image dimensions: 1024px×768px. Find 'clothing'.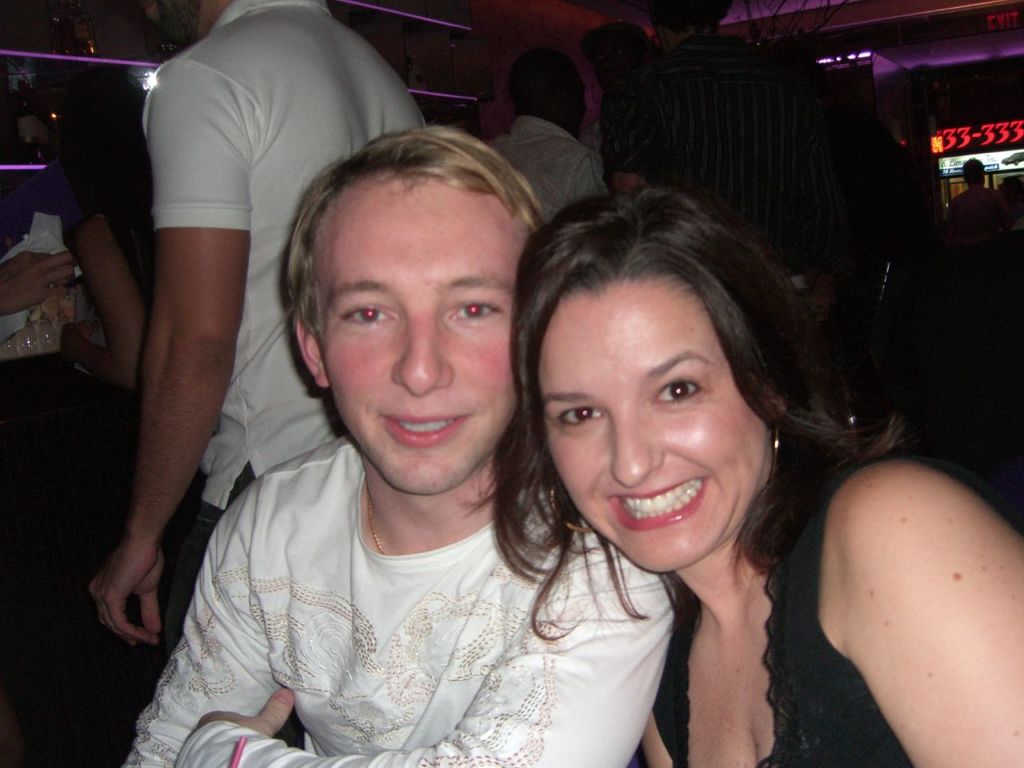
left=141, top=383, right=654, bottom=764.
